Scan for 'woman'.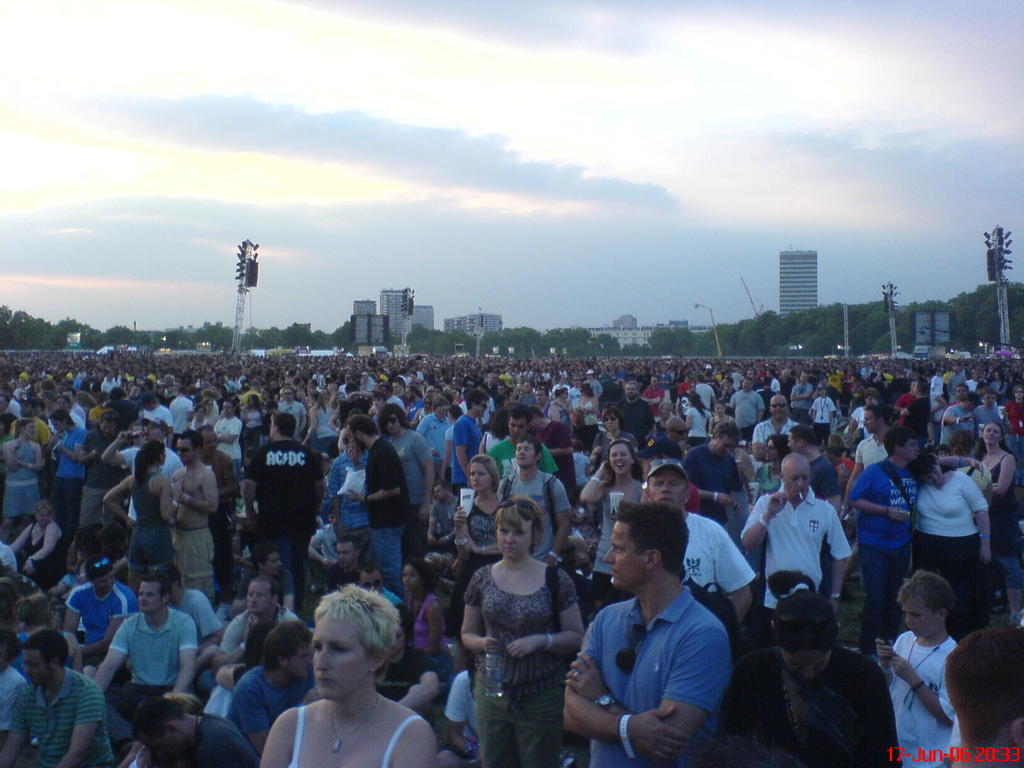
Scan result: left=1, top=419, right=41, bottom=525.
